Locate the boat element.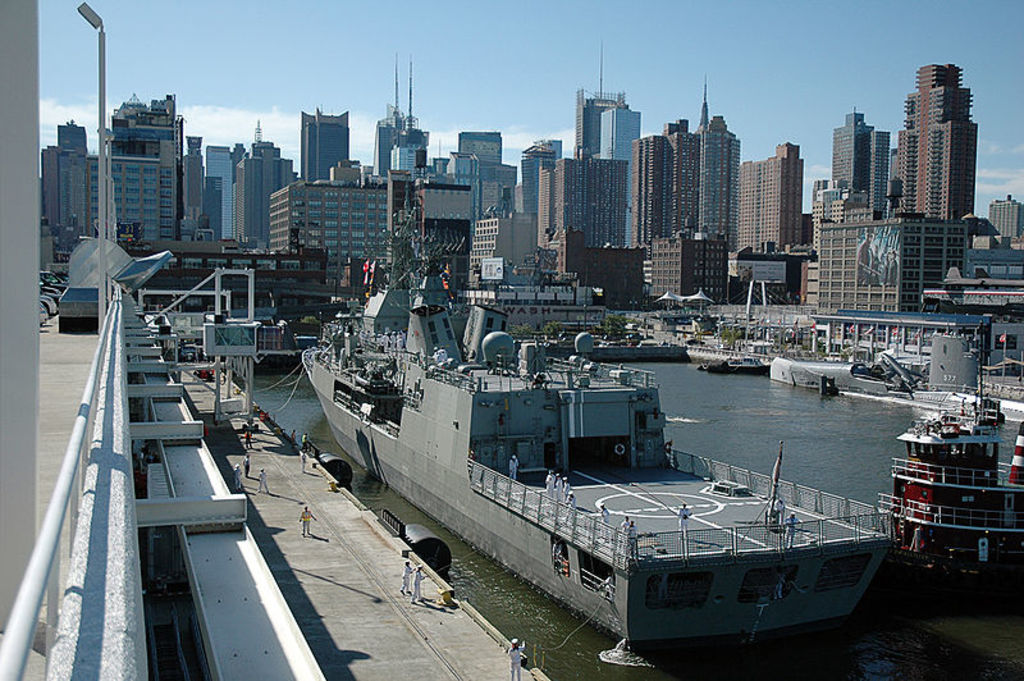
Element bbox: x1=303 y1=178 x2=900 y2=650.
